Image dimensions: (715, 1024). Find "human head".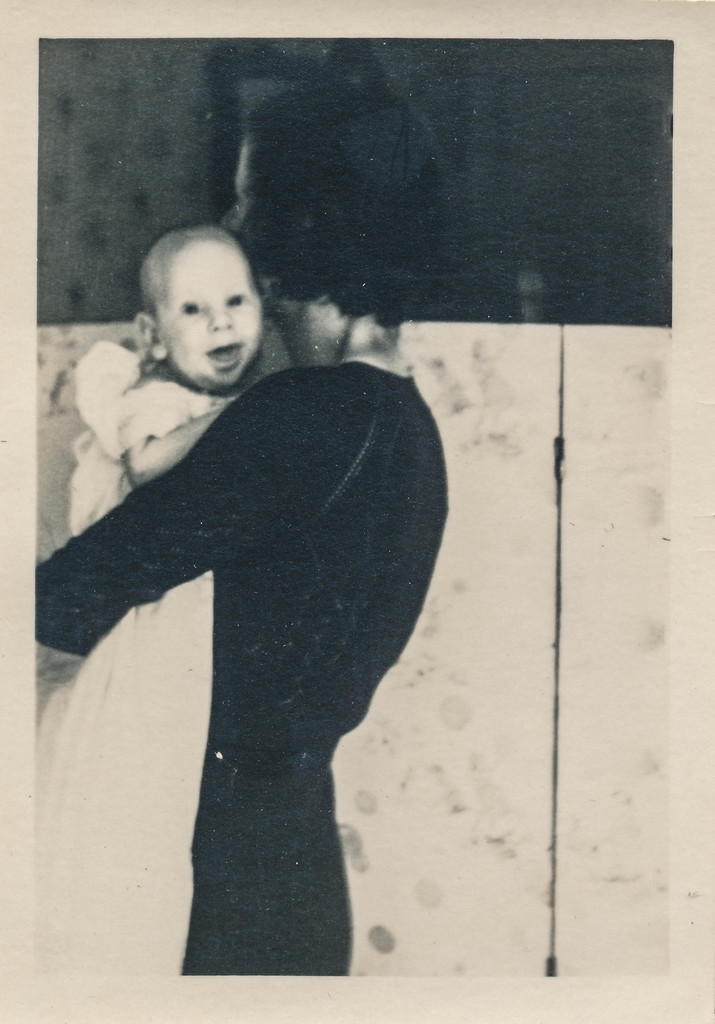
x1=136 y1=214 x2=262 y2=392.
